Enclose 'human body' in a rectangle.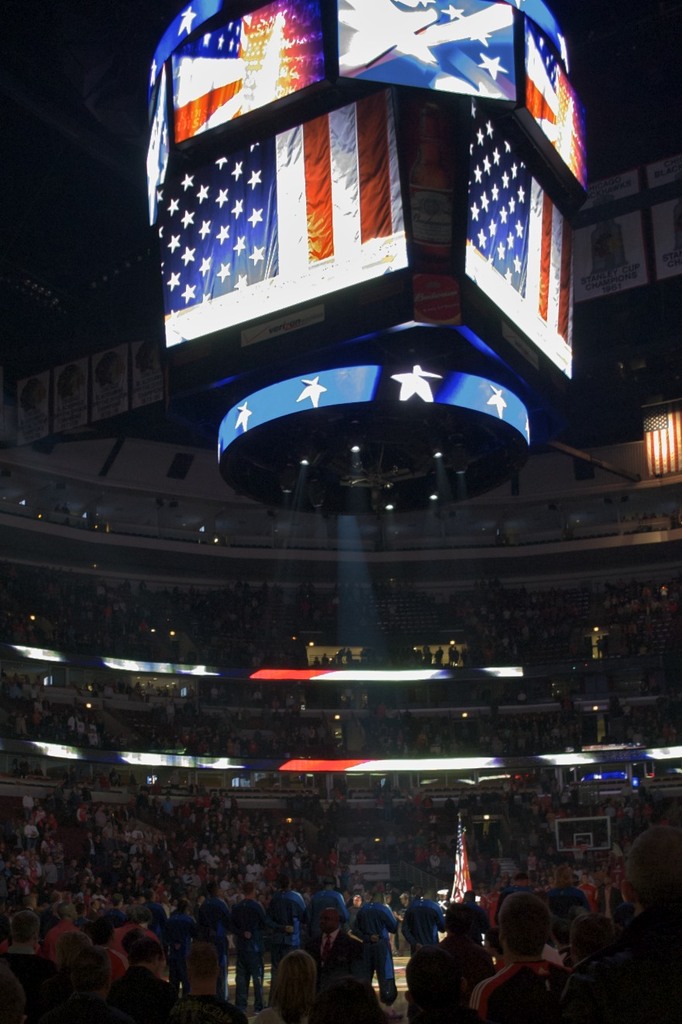
<box>98,895,129,936</box>.
